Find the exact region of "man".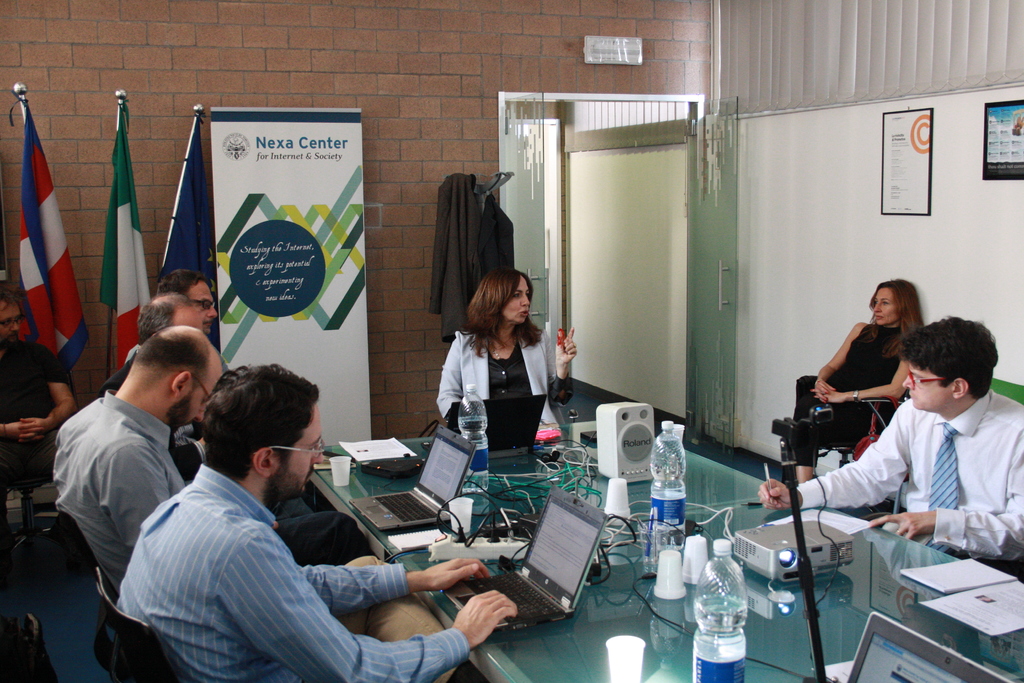
Exact region: 97, 289, 202, 394.
